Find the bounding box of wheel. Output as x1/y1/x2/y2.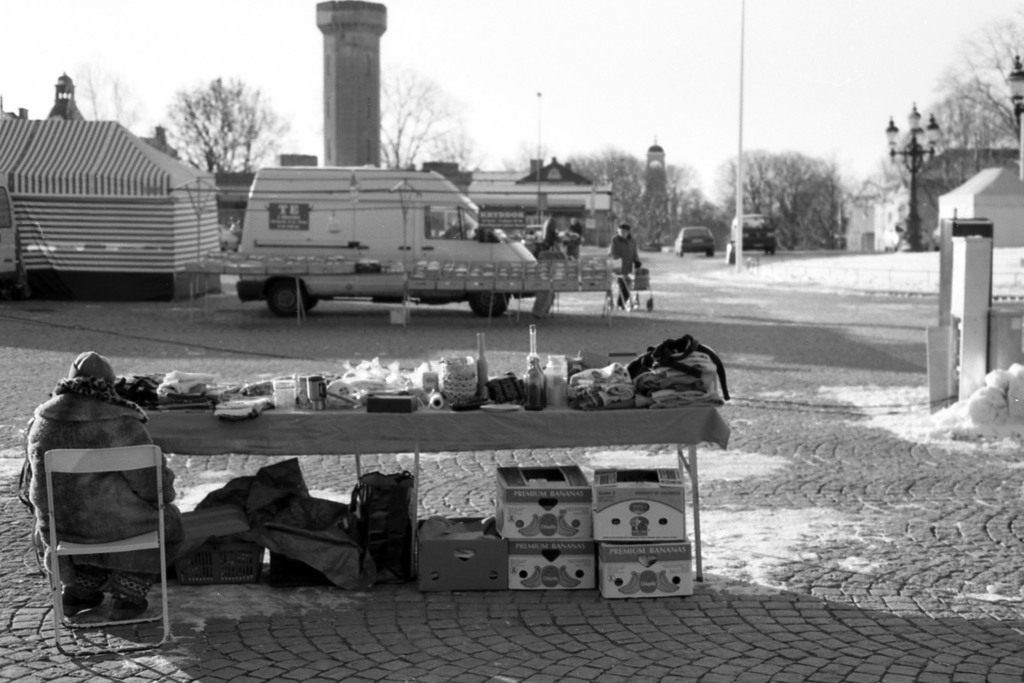
243/259/312/315.
